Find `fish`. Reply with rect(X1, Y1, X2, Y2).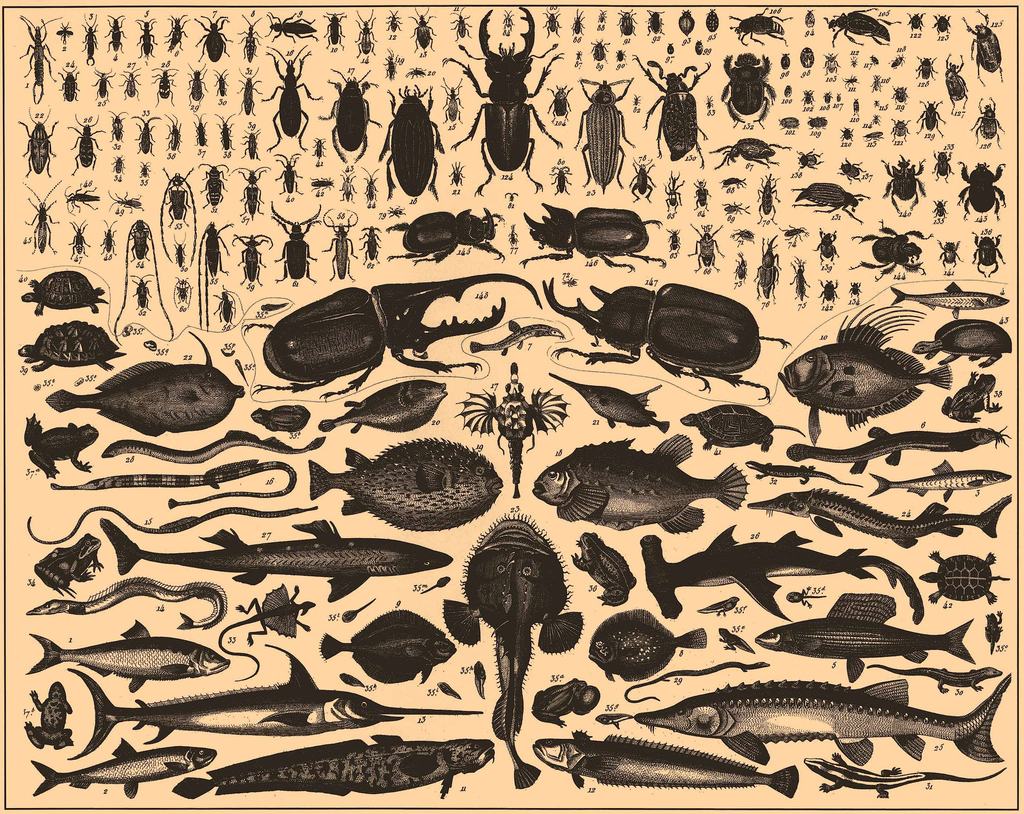
rect(337, 673, 368, 691).
